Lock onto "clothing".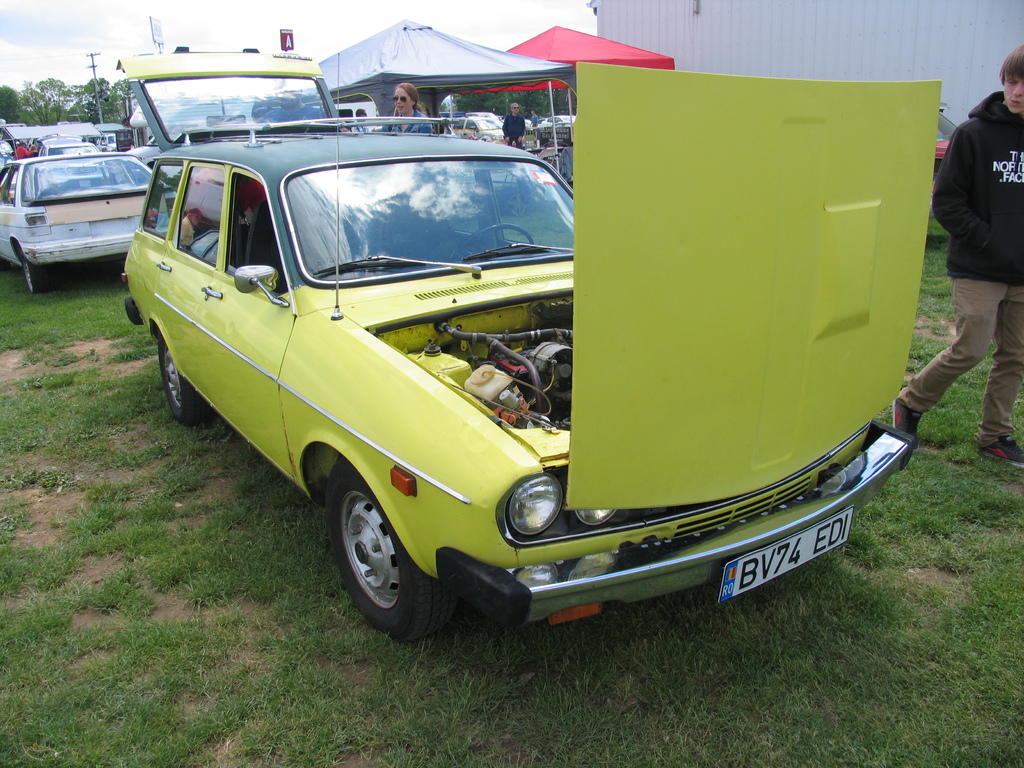
Locked: Rect(503, 114, 527, 142).
